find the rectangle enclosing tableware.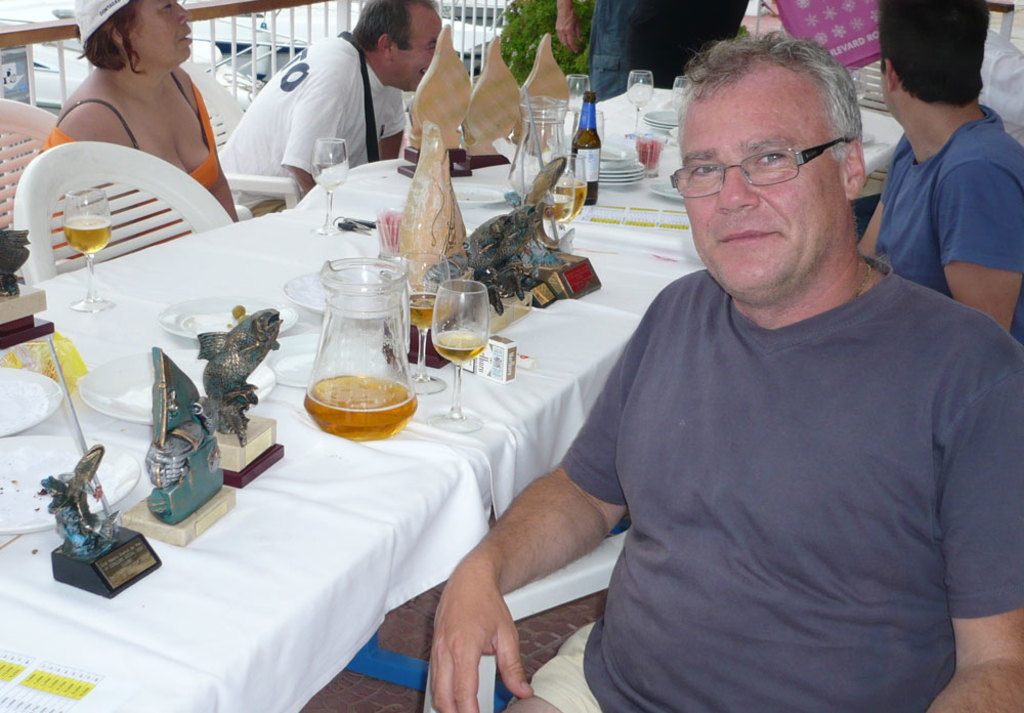
{"x1": 548, "y1": 152, "x2": 586, "y2": 219}.
